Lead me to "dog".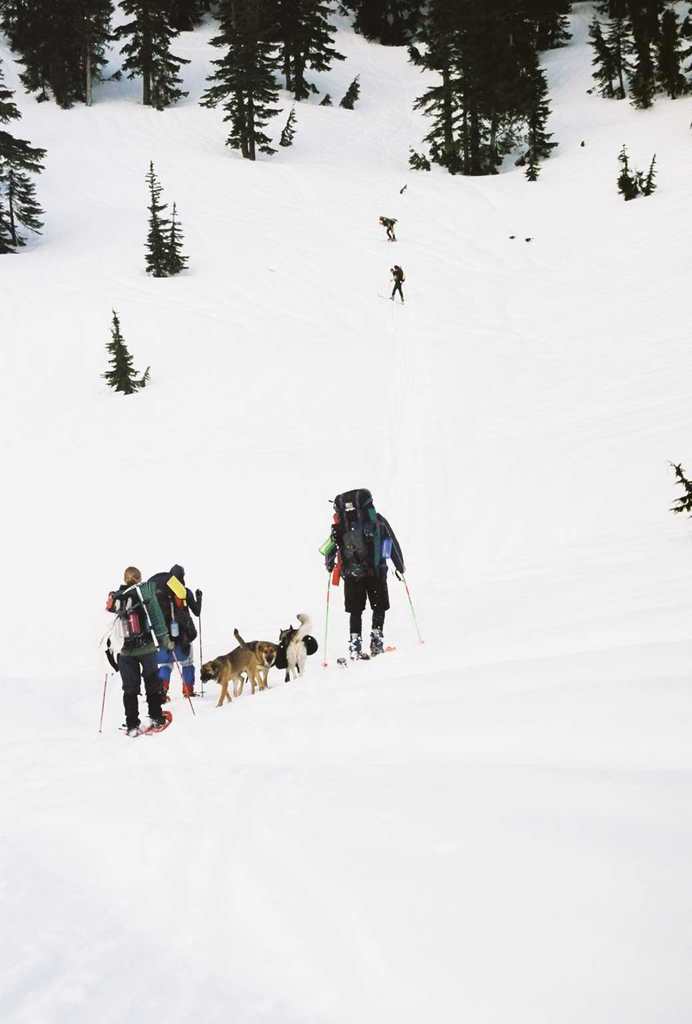
Lead to <box>195,649,259,701</box>.
